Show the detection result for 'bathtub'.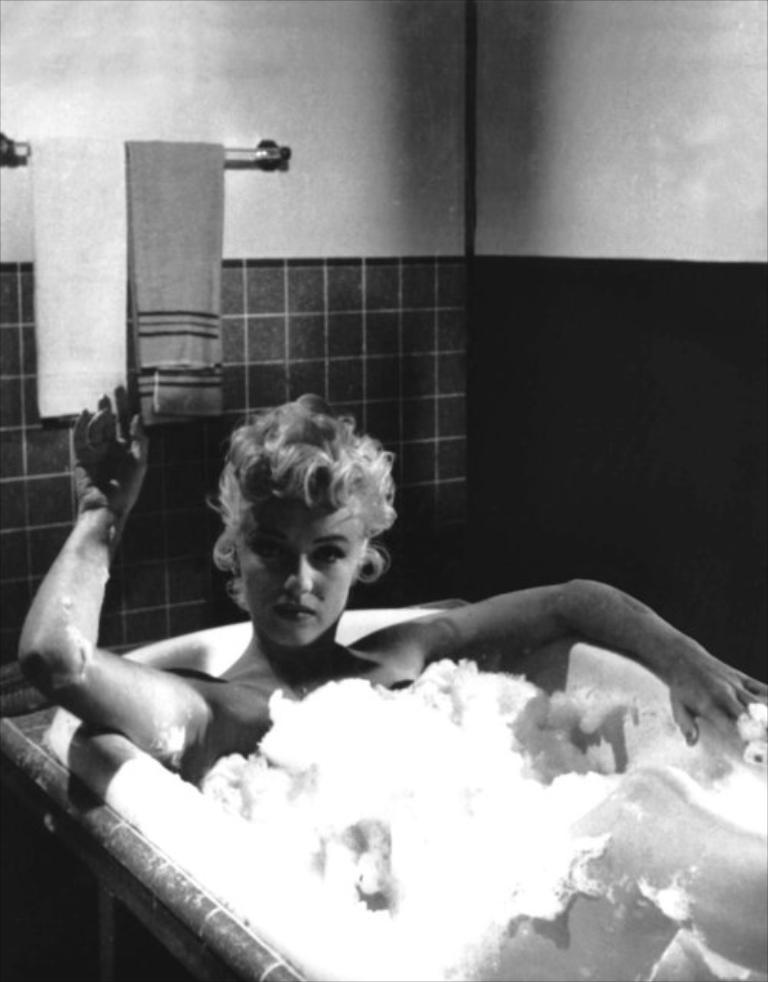
bbox=(0, 605, 766, 980).
